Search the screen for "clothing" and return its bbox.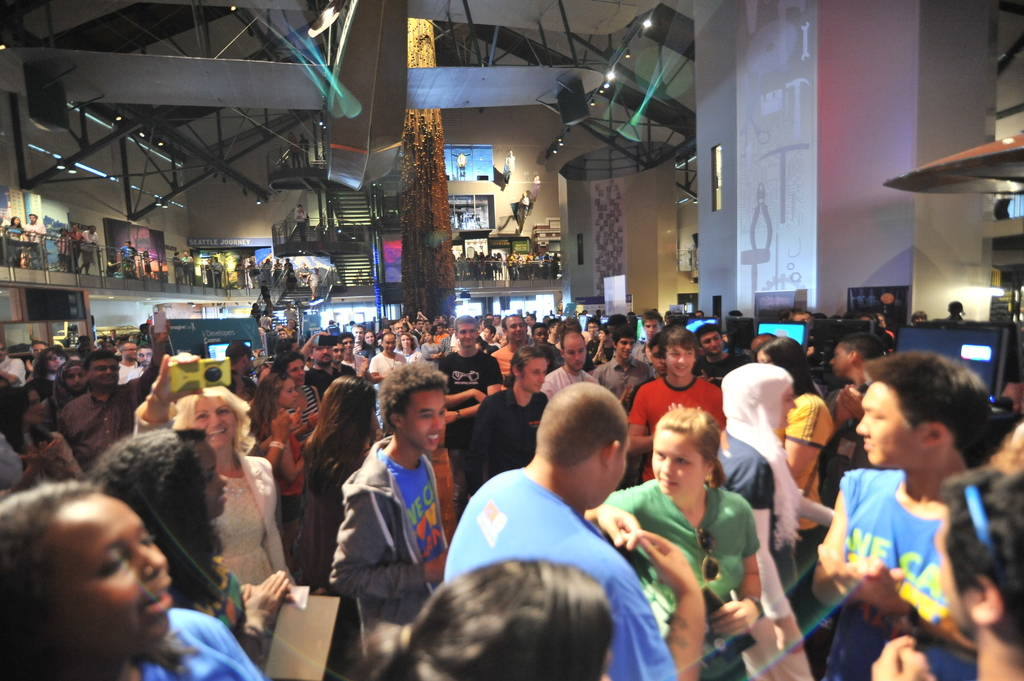
Found: 633,346,658,371.
